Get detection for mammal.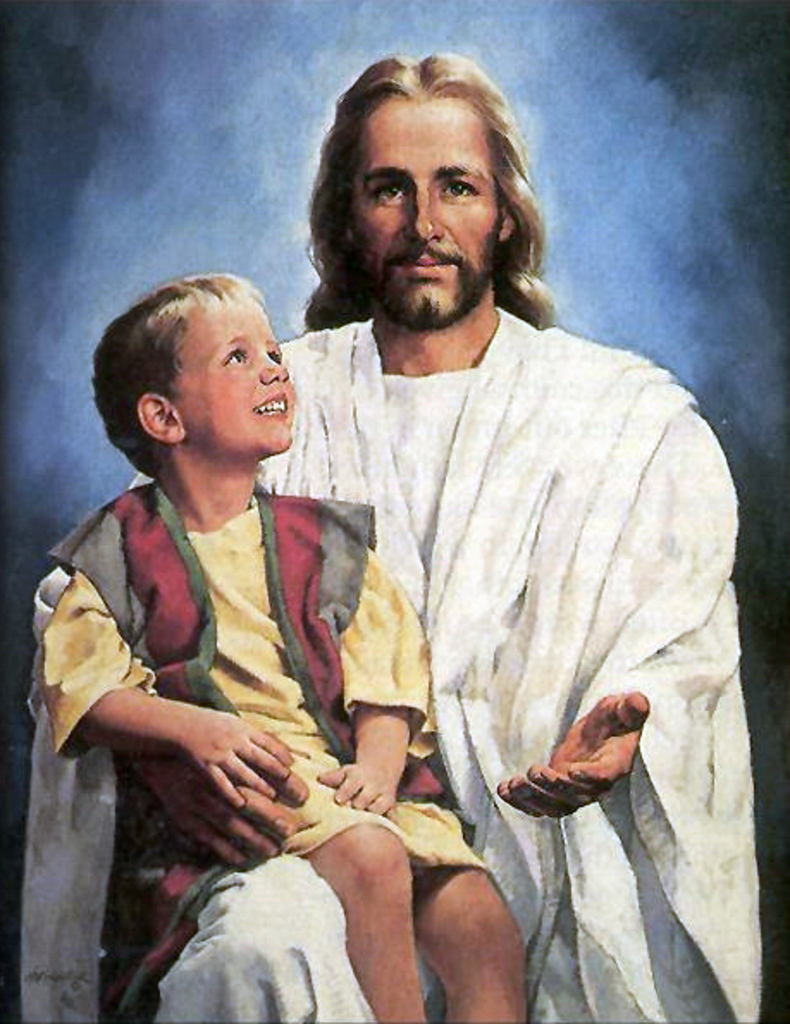
Detection: box(21, 45, 766, 1022).
